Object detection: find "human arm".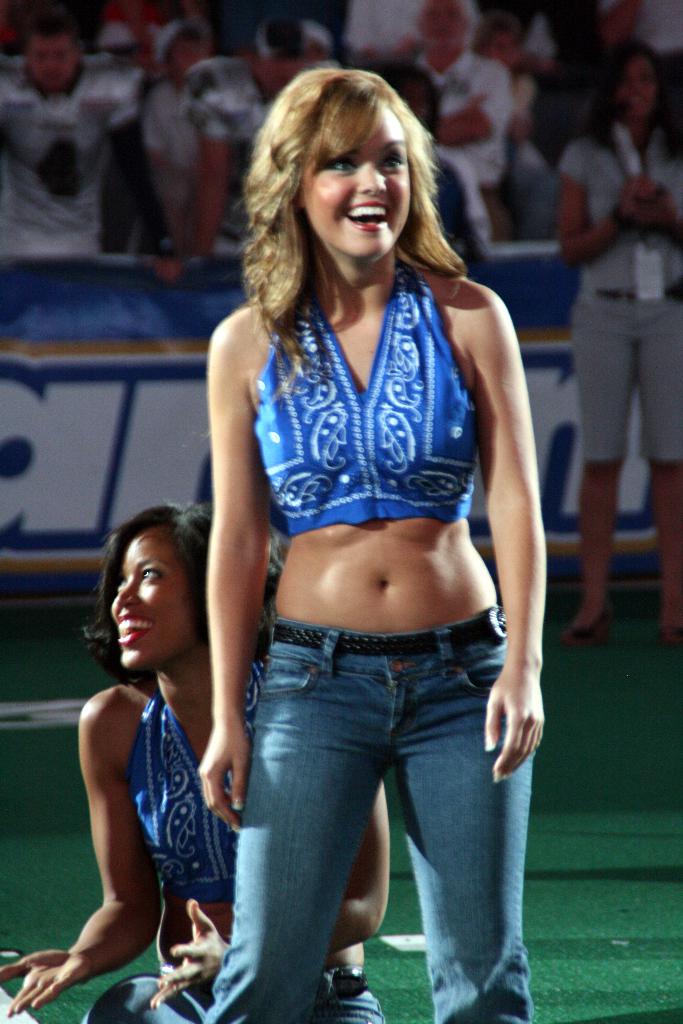
region(29, 751, 151, 1004).
